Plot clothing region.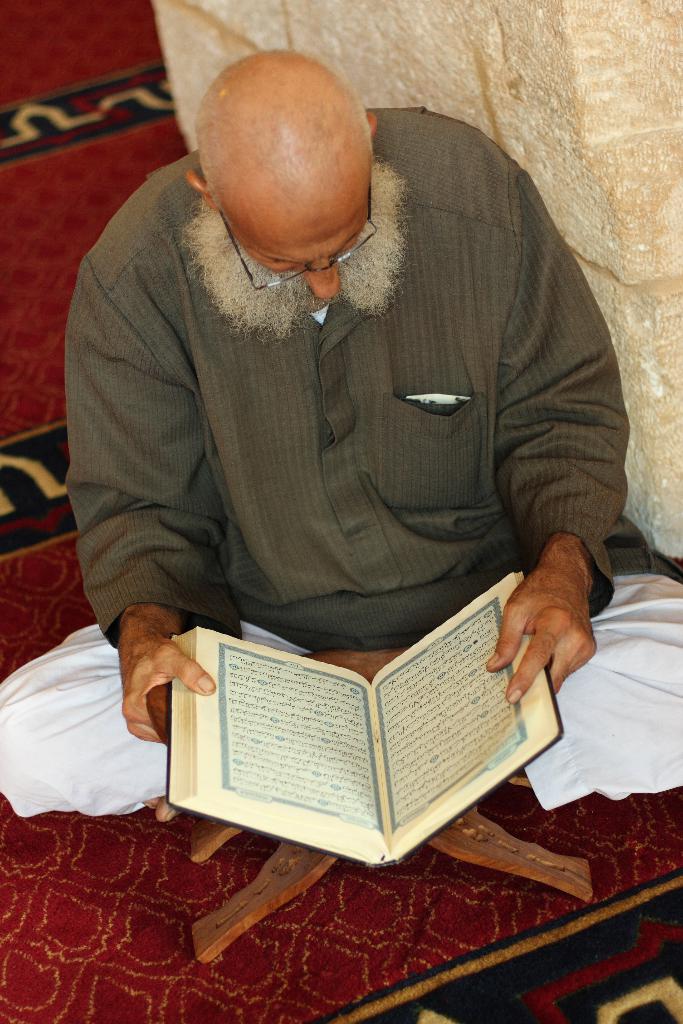
Plotted at 0 104 682 818.
